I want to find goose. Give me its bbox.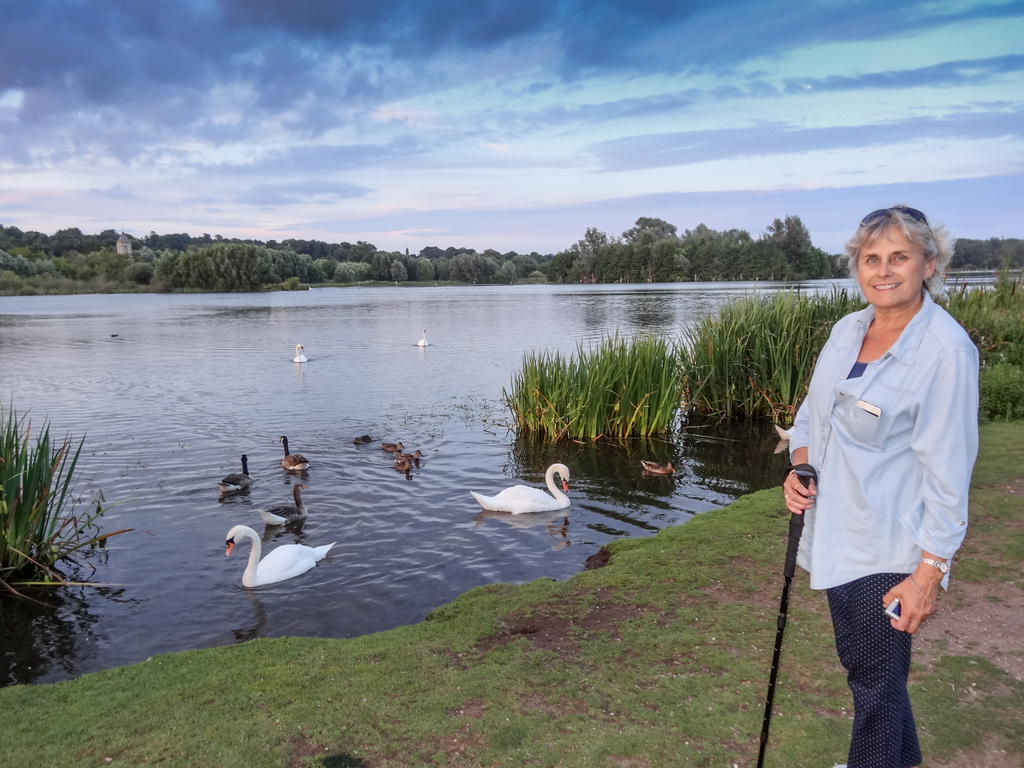
394:452:407:472.
